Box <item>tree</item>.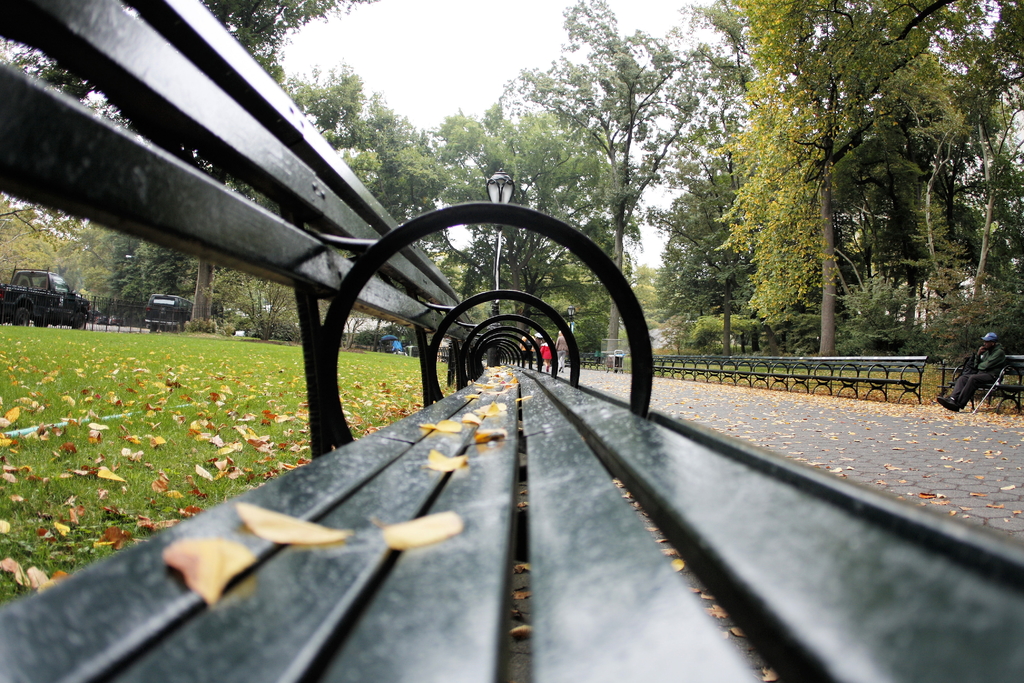
x1=0 y1=0 x2=374 y2=350.
